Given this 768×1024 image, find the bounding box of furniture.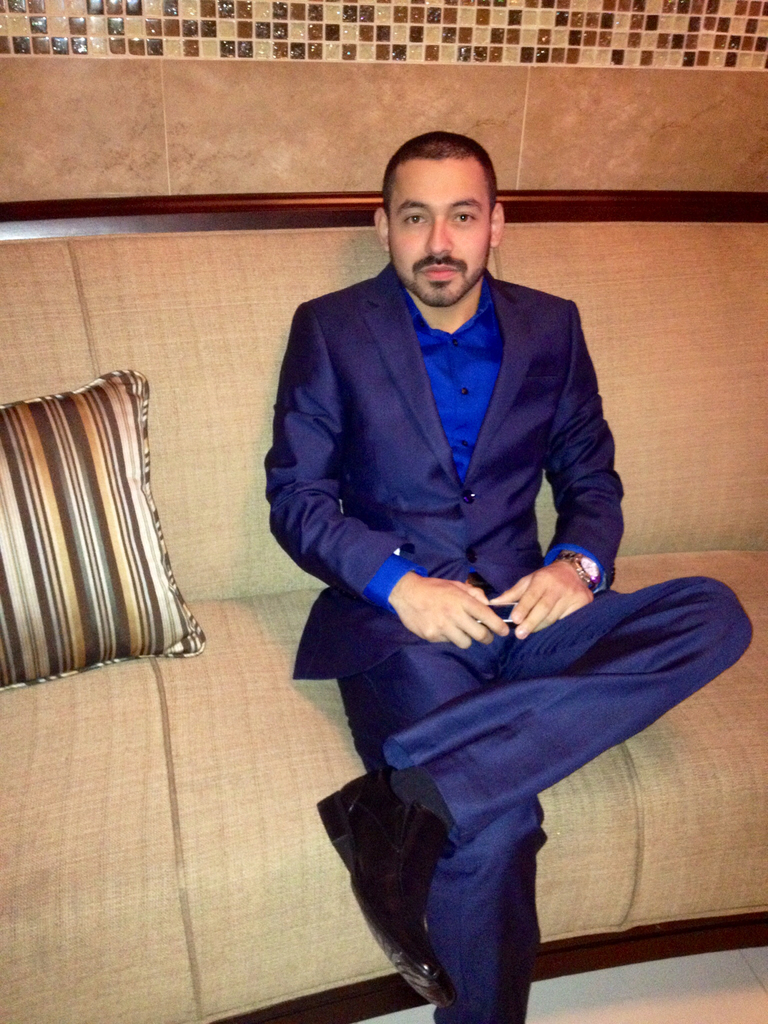
[x1=0, y1=187, x2=767, y2=1023].
